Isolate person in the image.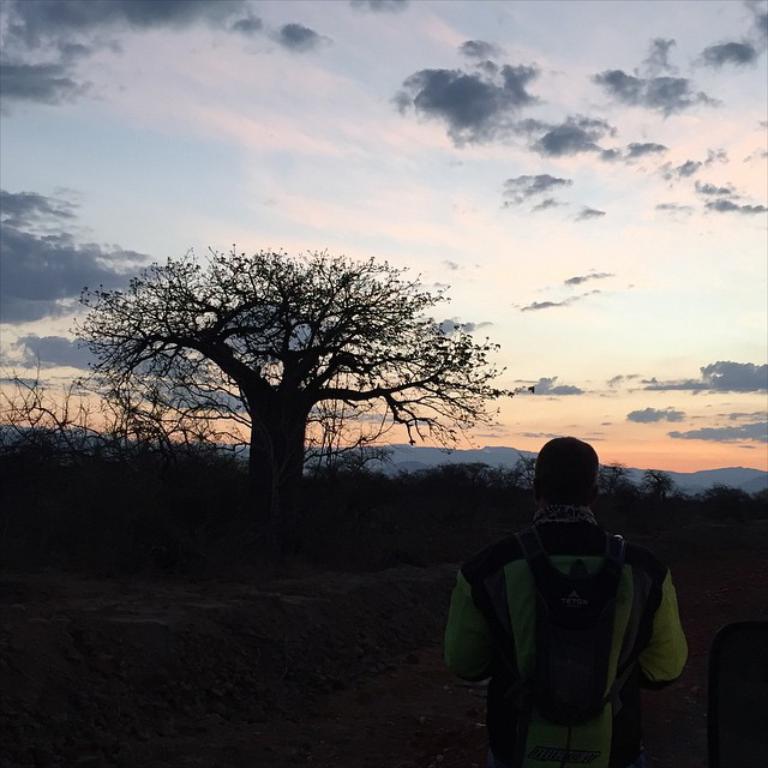
Isolated region: BBox(463, 431, 672, 764).
